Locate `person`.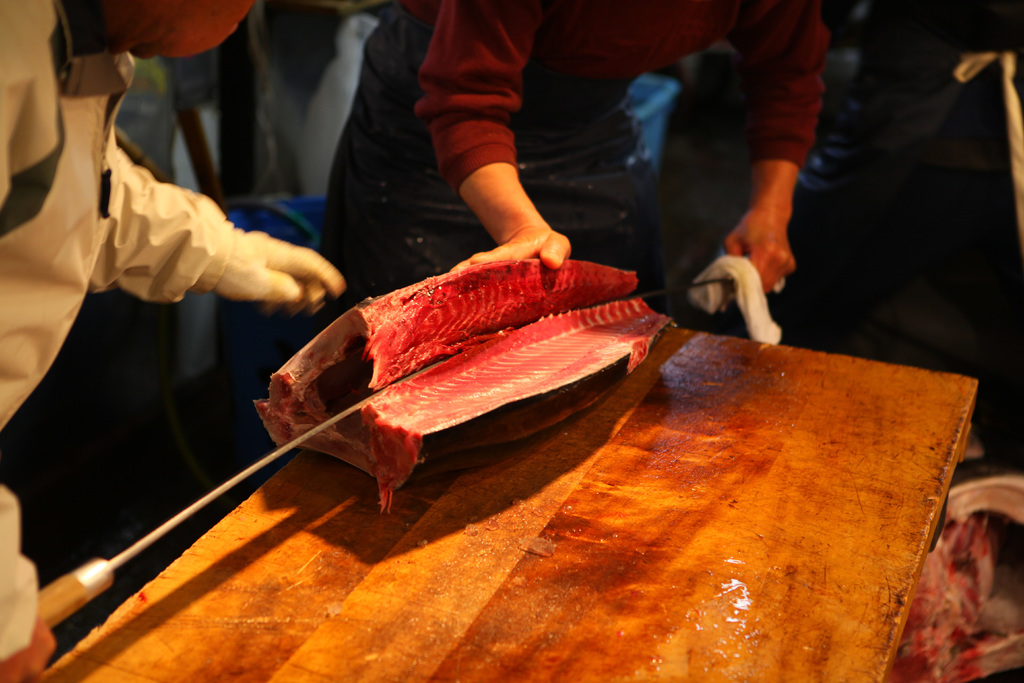
Bounding box: x1=0, y1=0, x2=344, y2=682.
